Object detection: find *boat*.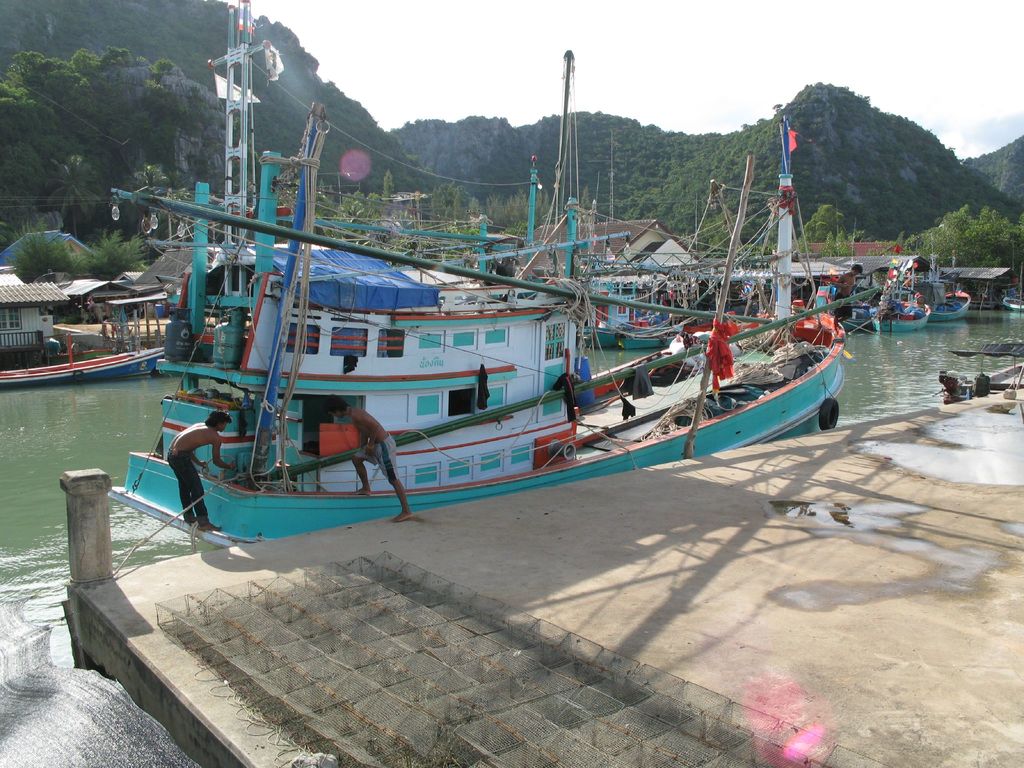
locate(922, 238, 970, 323).
